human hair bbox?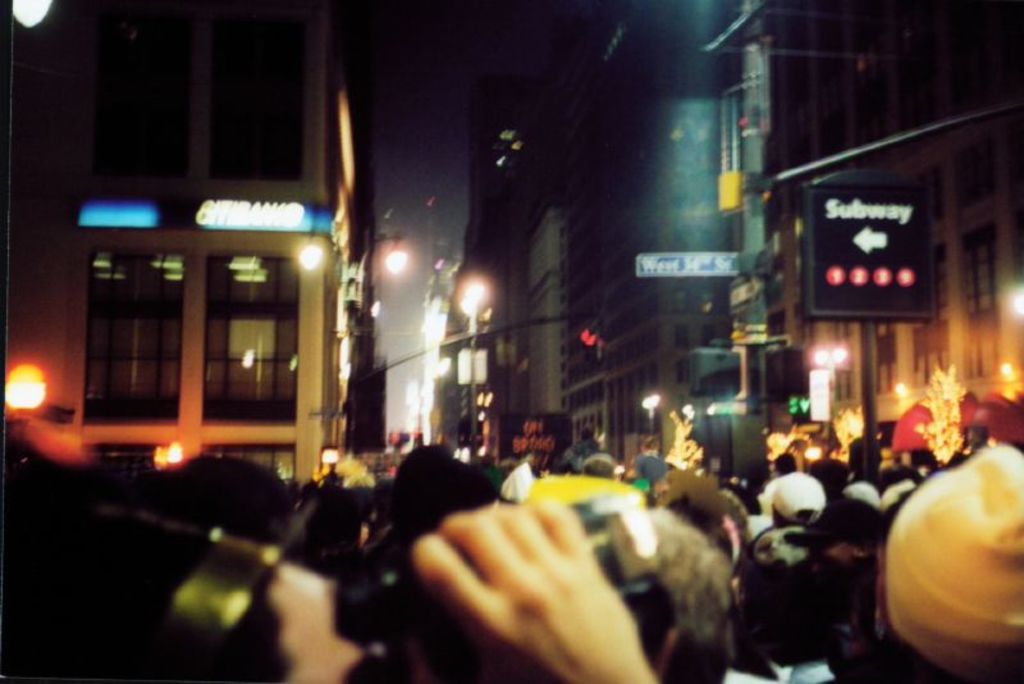
box=[646, 506, 732, 646]
